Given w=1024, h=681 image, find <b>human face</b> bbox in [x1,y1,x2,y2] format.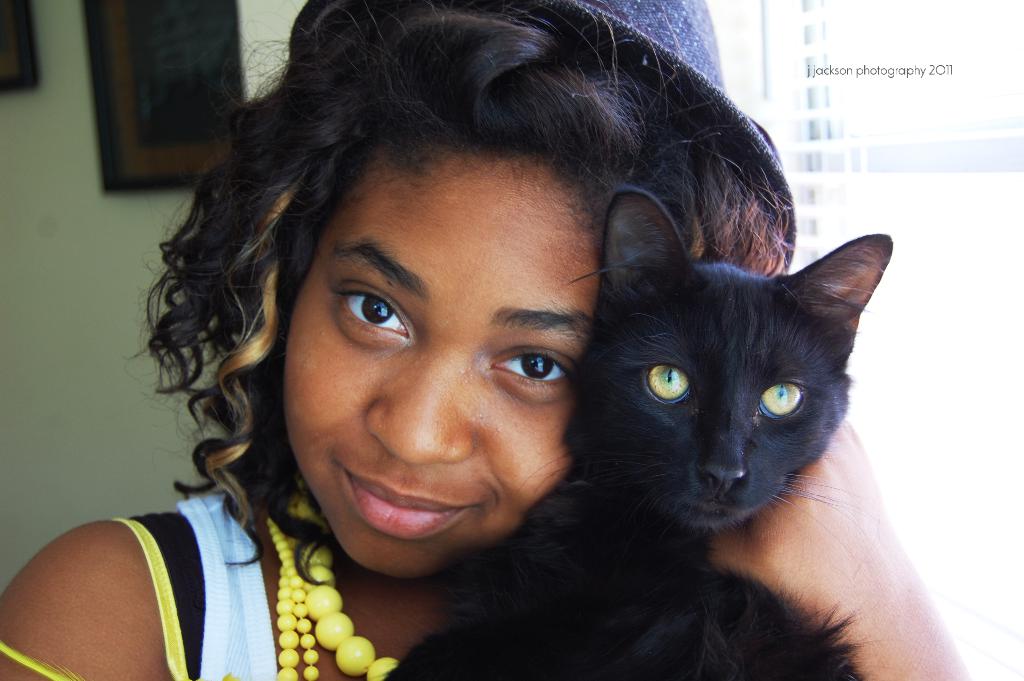
[259,106,640,587].
